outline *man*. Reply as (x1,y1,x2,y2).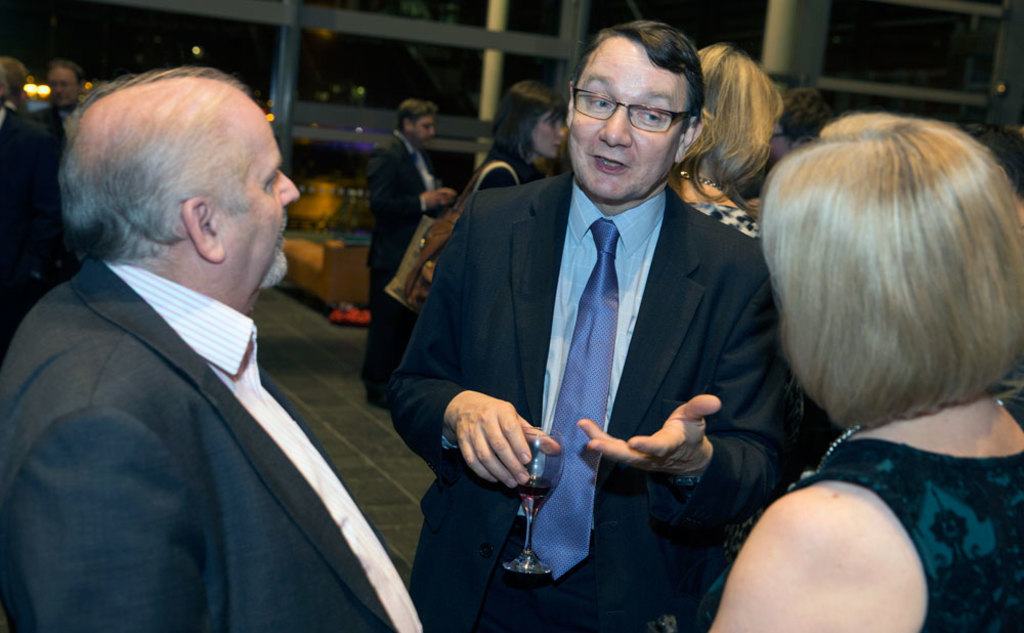
(381,22,800,632).
